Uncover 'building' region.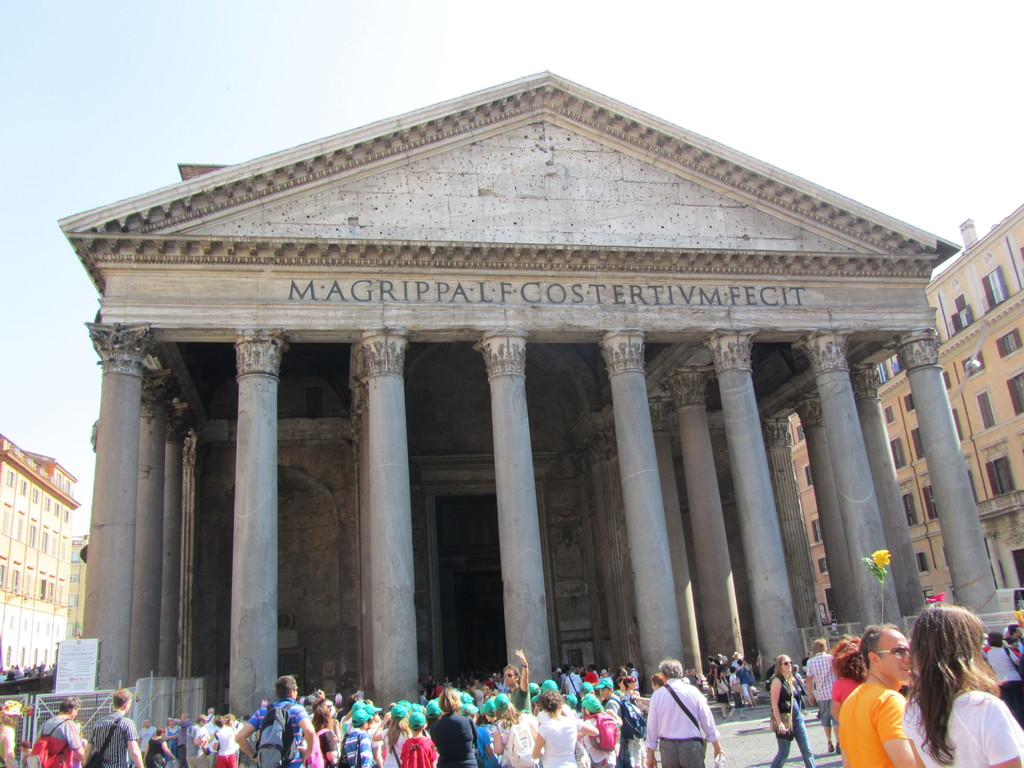
Uncovered: [x1=782, y1=204, x2=1023, y2=643].
